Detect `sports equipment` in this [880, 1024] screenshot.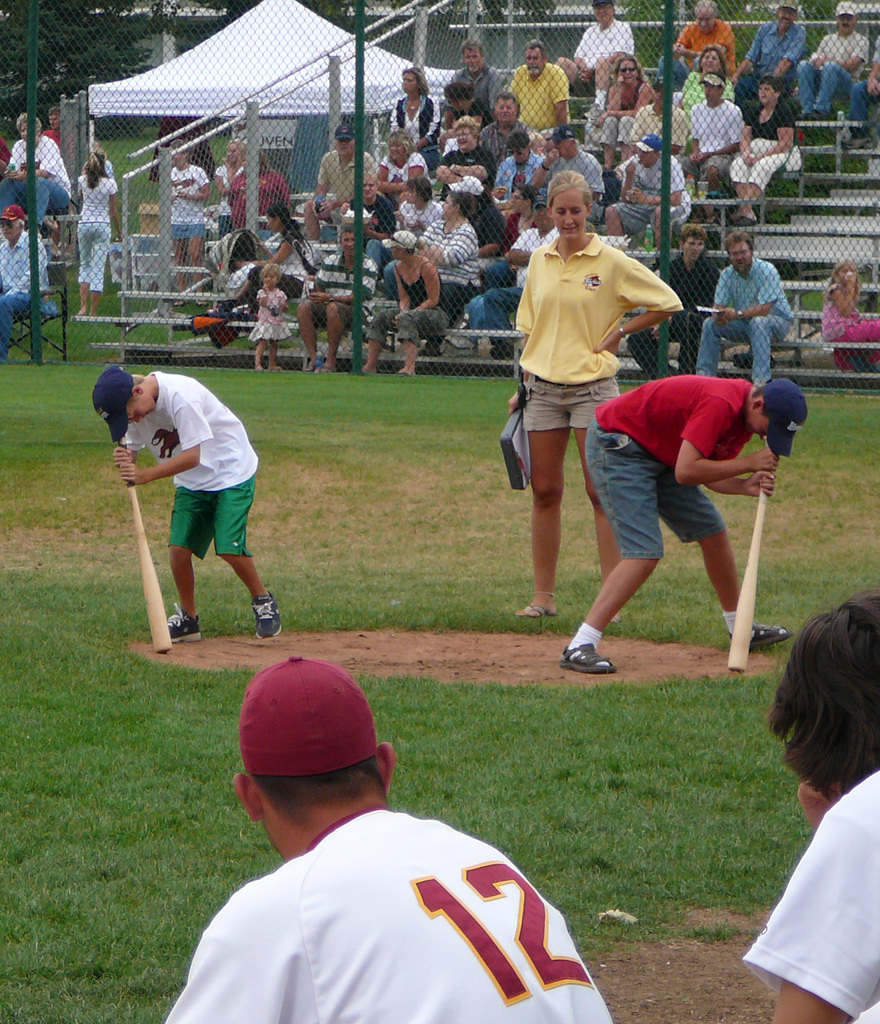
Detection: [165,602,202,648].
